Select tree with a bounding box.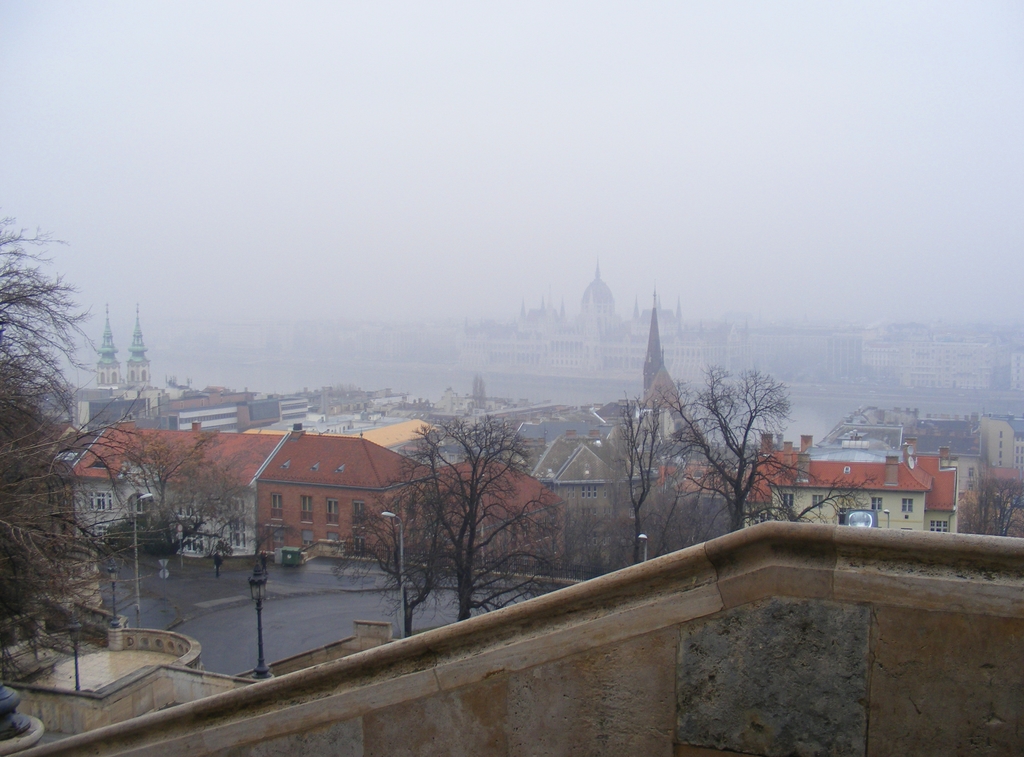
{"x1": 960, "y1": 485, "x2": 1023, "y2": 538}.
